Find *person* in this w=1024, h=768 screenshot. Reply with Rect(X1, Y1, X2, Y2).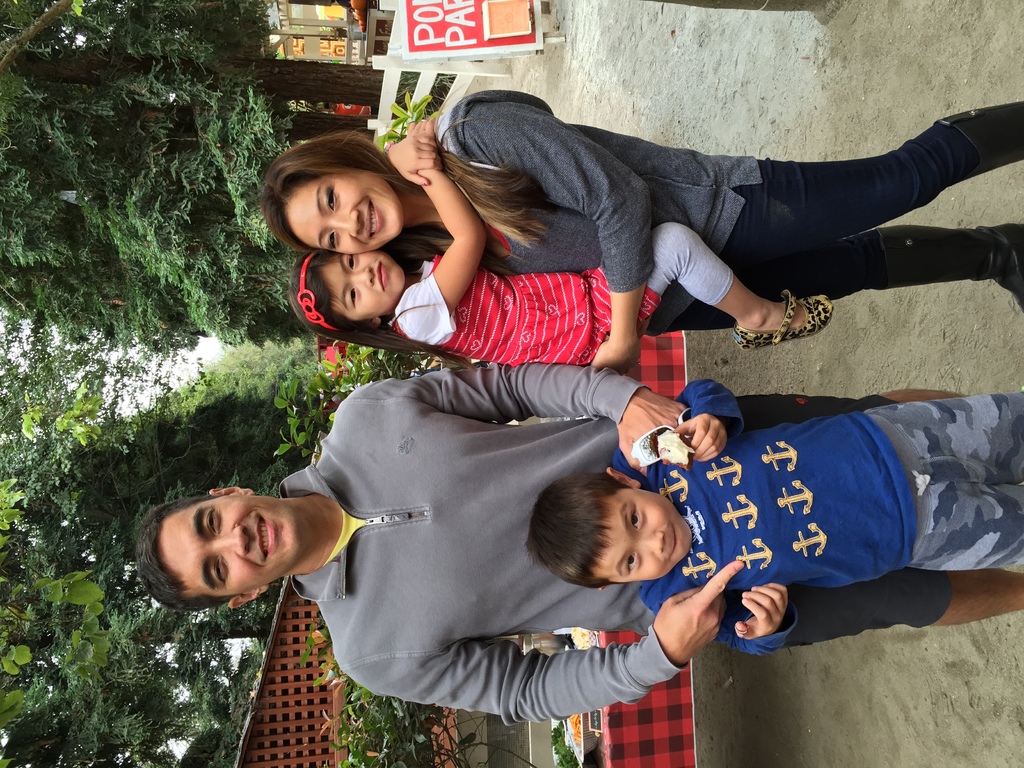
Rect(524, 376, 1023, 659).
